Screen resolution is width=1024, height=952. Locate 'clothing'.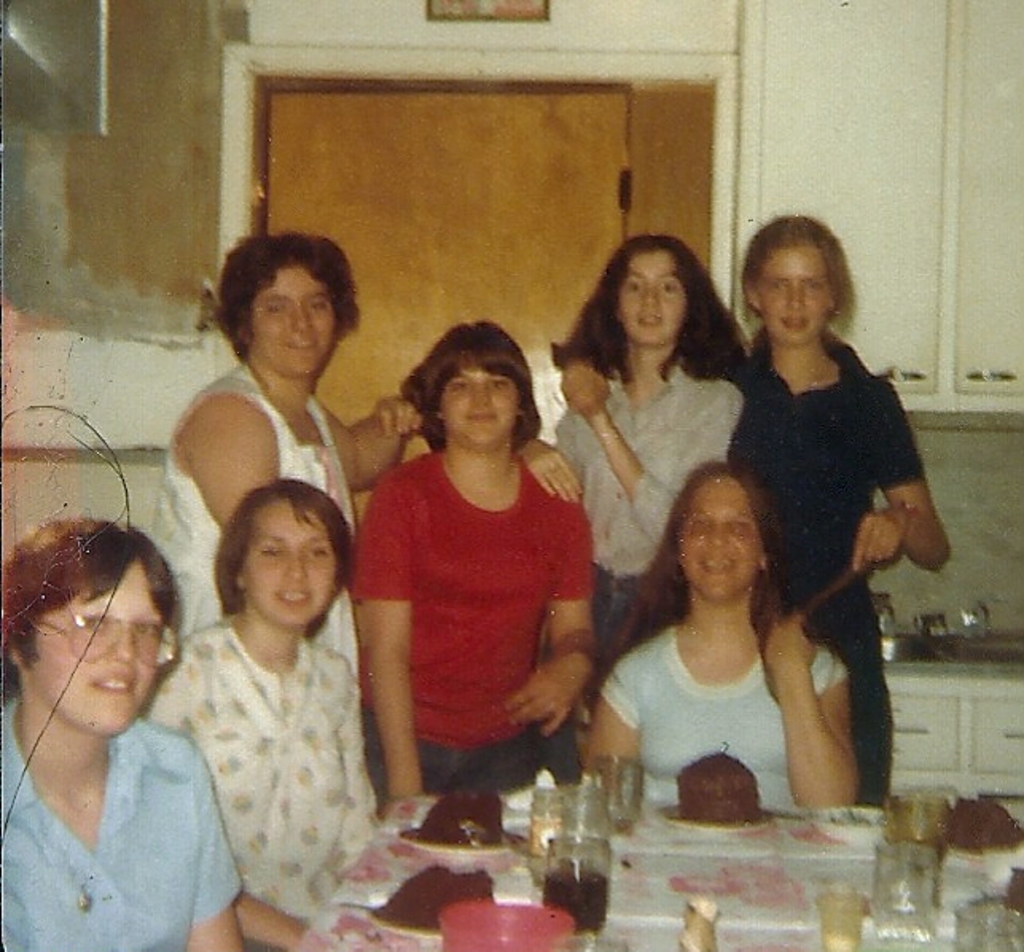
BBox(608, 640, 855, 799).
